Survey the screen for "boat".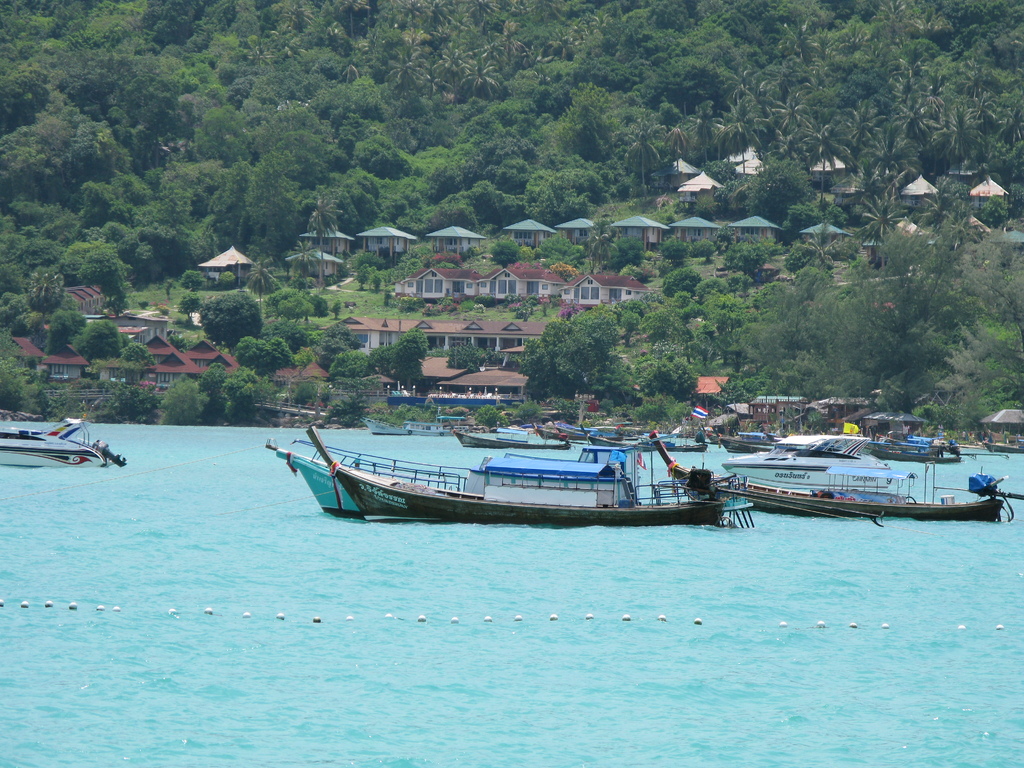
Survey found: rect(530, 420, 655, 445).
